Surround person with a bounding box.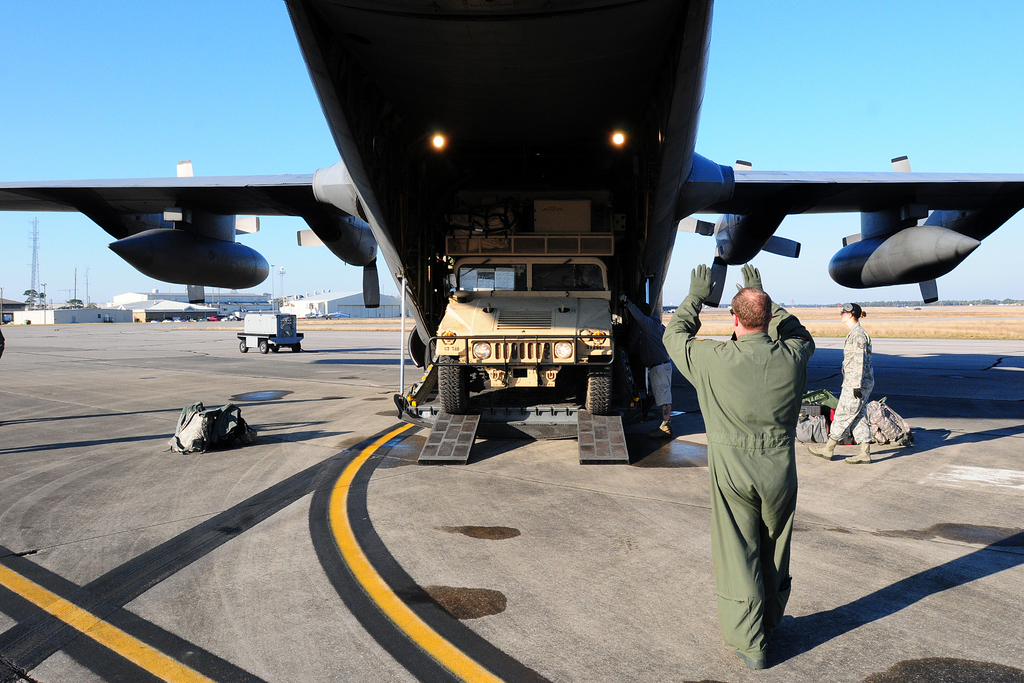
rect(806, 303, 877, 463).
